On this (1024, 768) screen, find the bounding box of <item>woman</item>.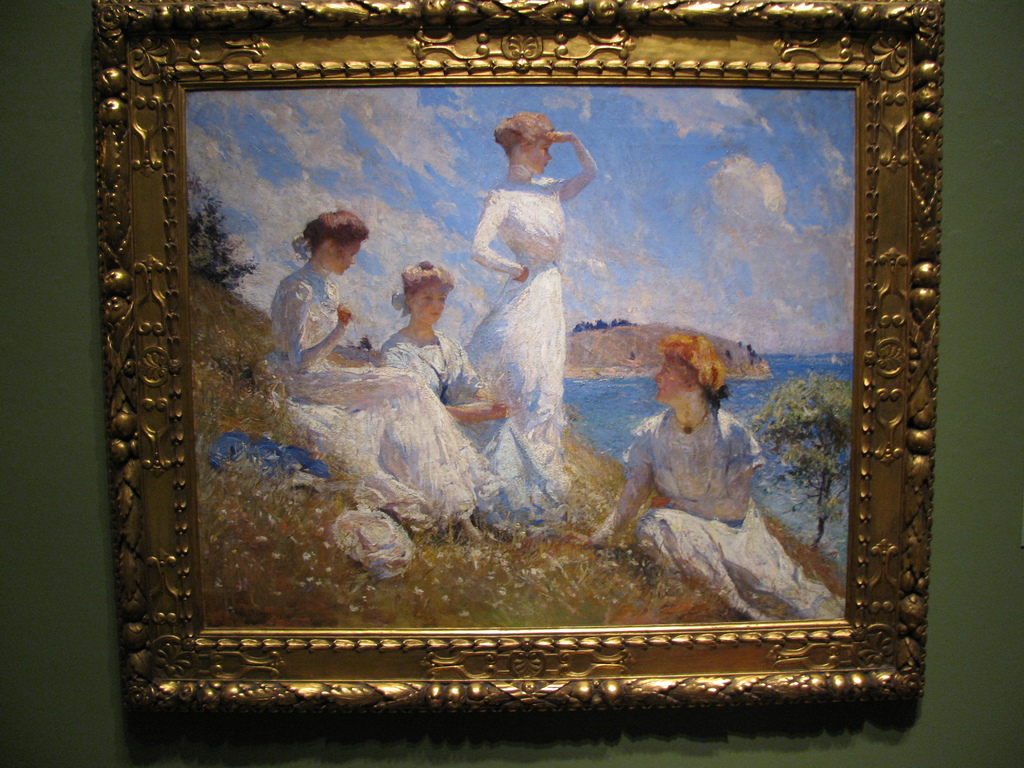
Bounding box: (x1=260, y1=207, x2=495, y2=537).
